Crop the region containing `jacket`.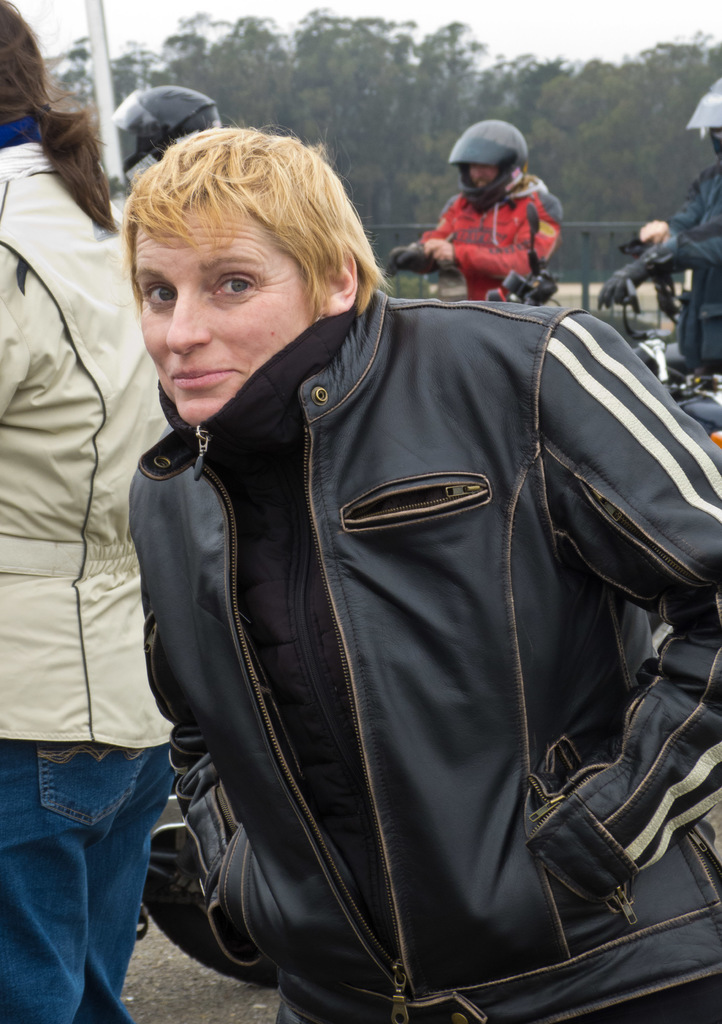
Crop region: x1=119 y1=287 x2=721 y2=1019.
